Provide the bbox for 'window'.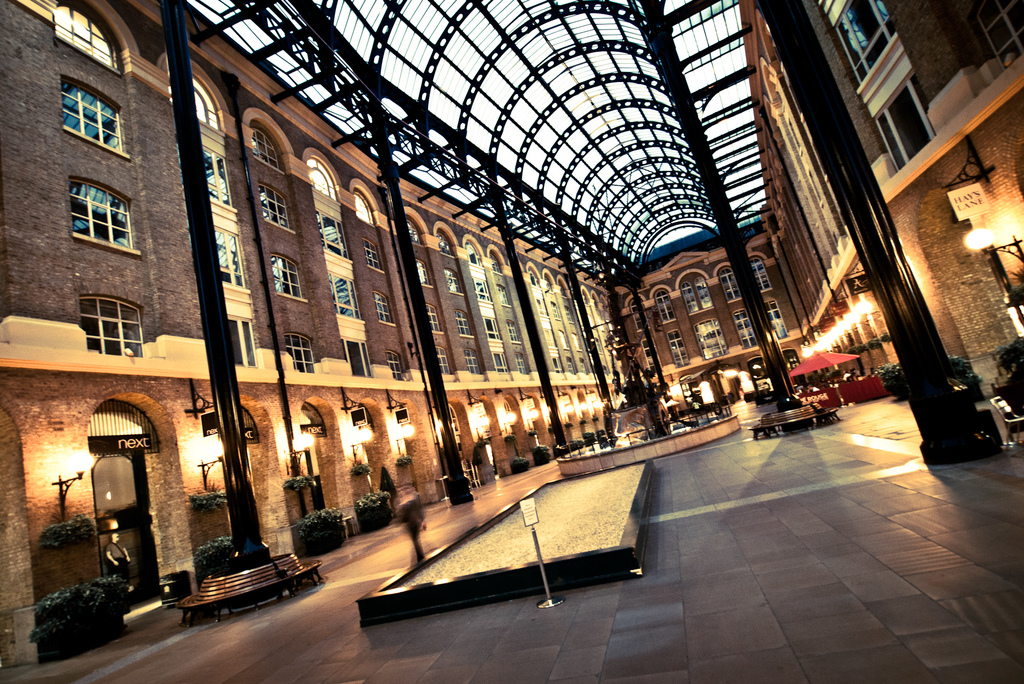
left=657, top=289, right=676, bottom=322.
